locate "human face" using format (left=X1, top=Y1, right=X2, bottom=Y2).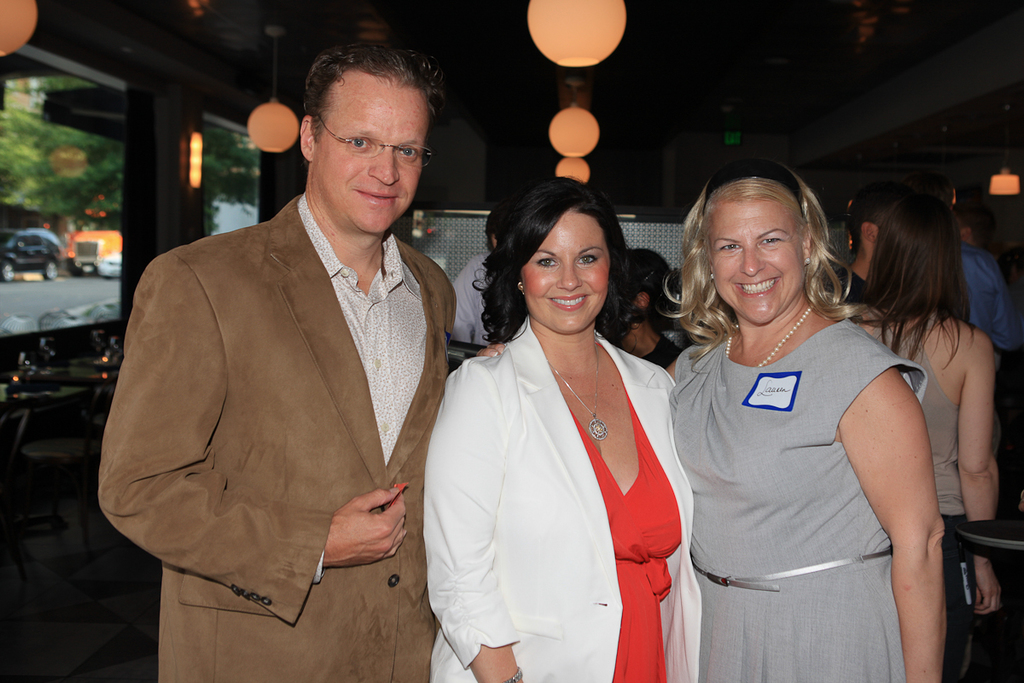
(left=704, top=196, right=807, bottom=319).
